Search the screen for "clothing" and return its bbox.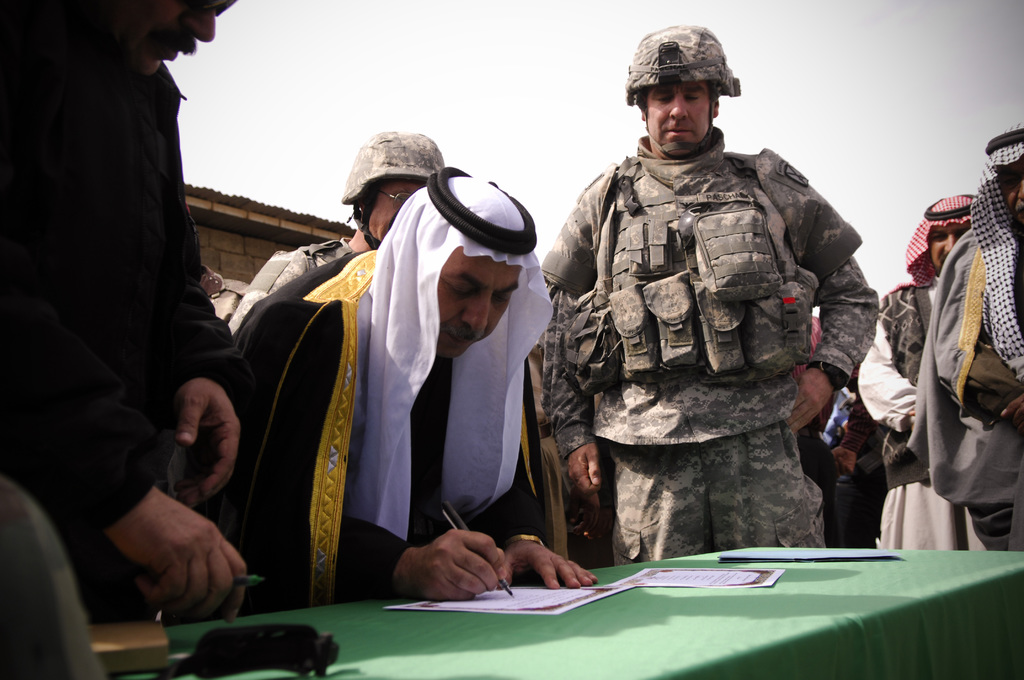
Found: 188, 261, 527, 608.
